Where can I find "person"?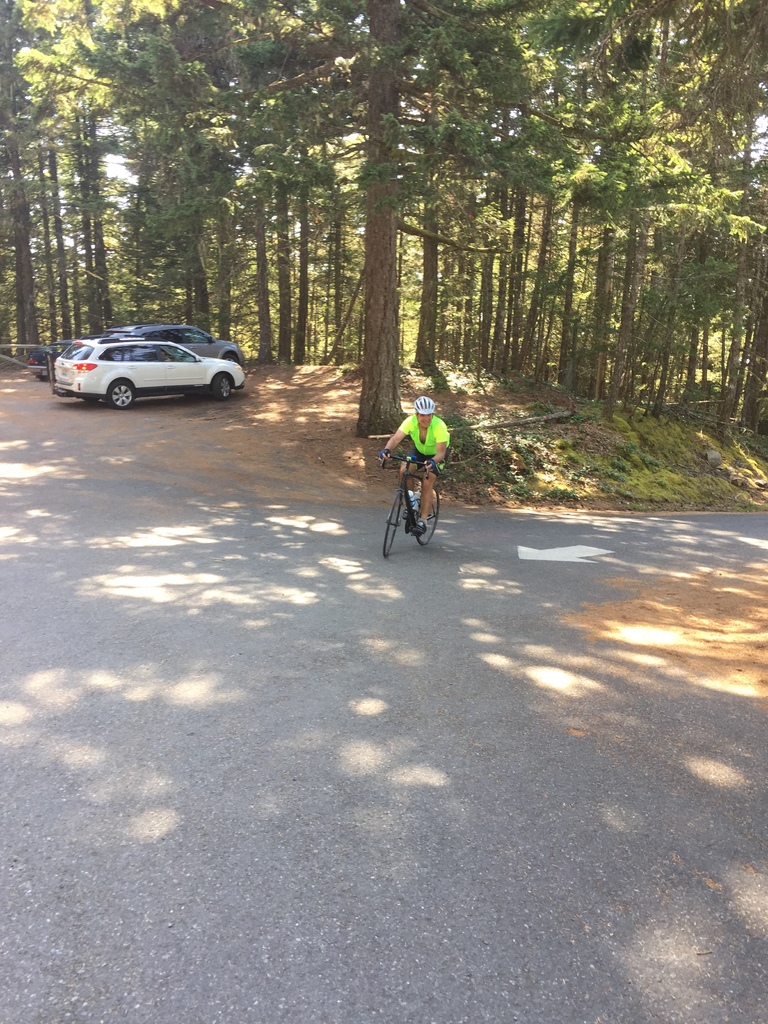
You can find it at x1=373 y1=394 x2=449 y2=540.
